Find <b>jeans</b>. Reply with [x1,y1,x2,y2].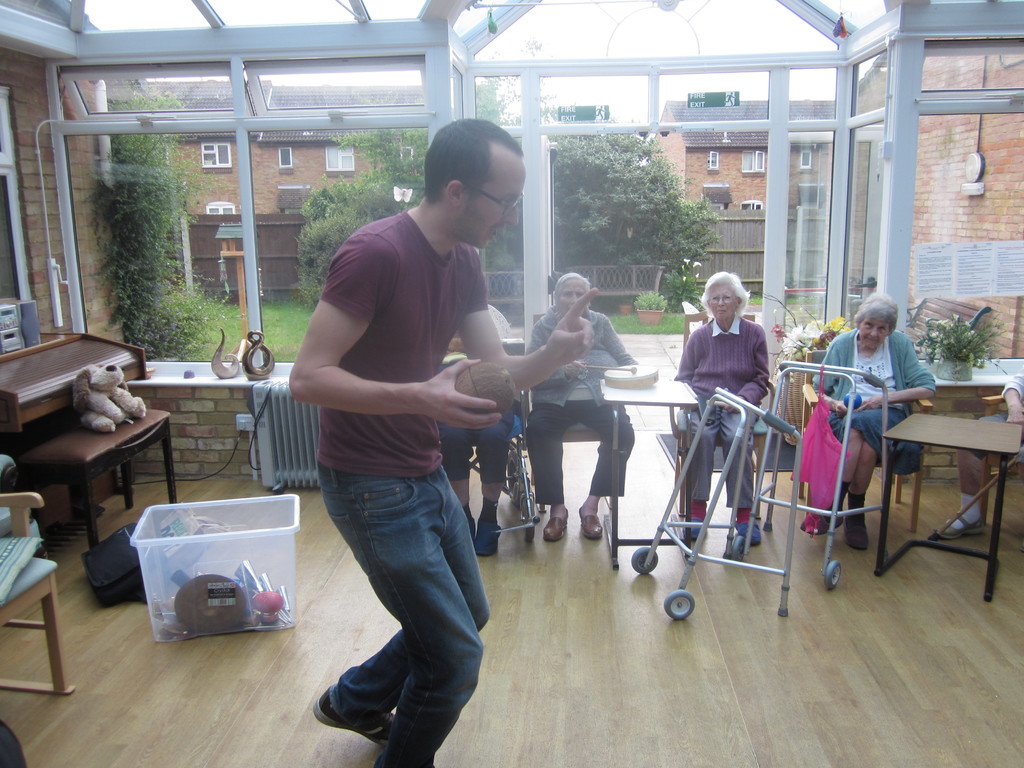
[320,459,490,767].
